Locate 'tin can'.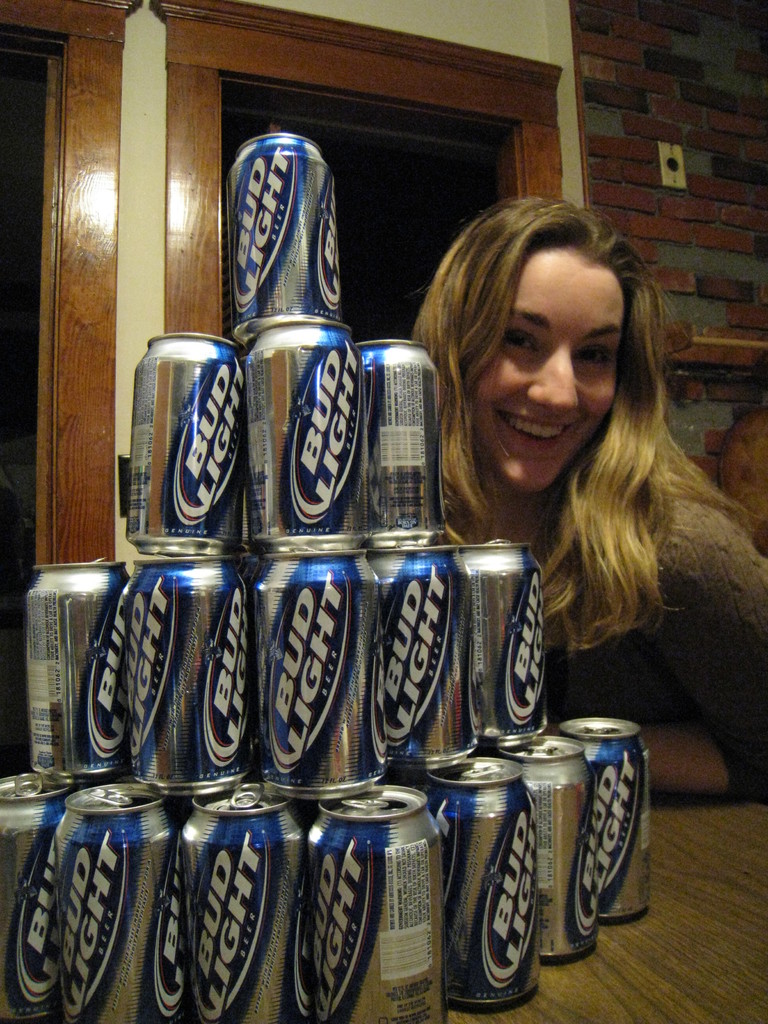
Bounding box: region(465, 532, 548, 742).
